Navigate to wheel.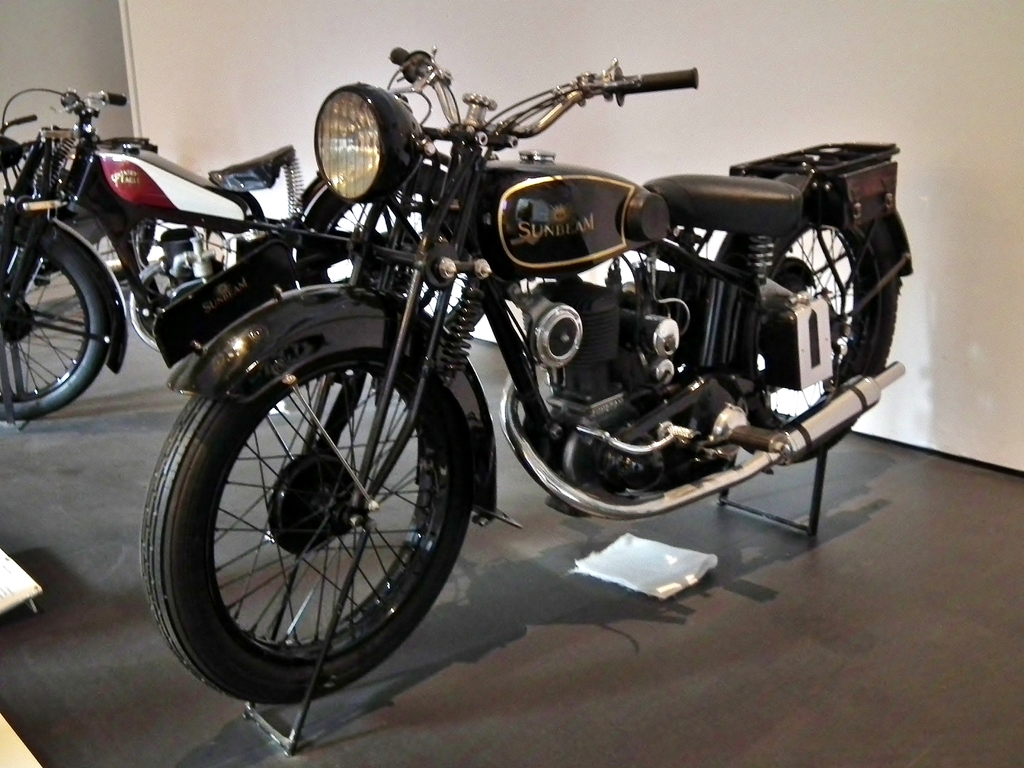
Navigation target: select_region(152, 333, 479, 698).
